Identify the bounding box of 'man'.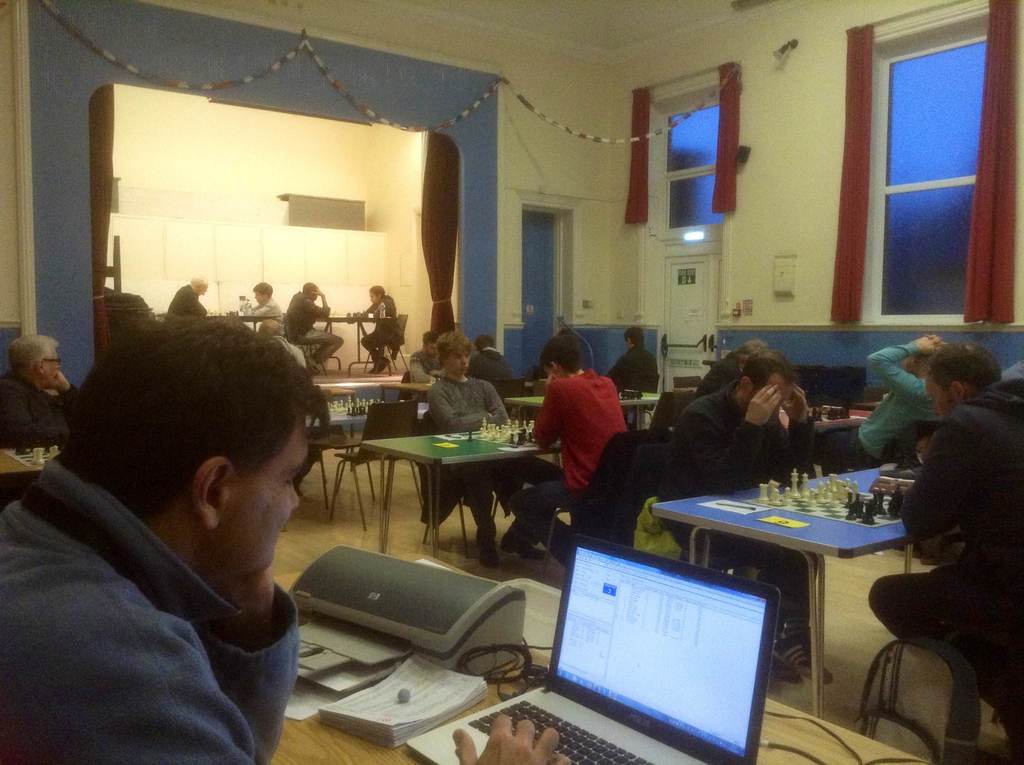
box=[163, 273, 213, 317].
